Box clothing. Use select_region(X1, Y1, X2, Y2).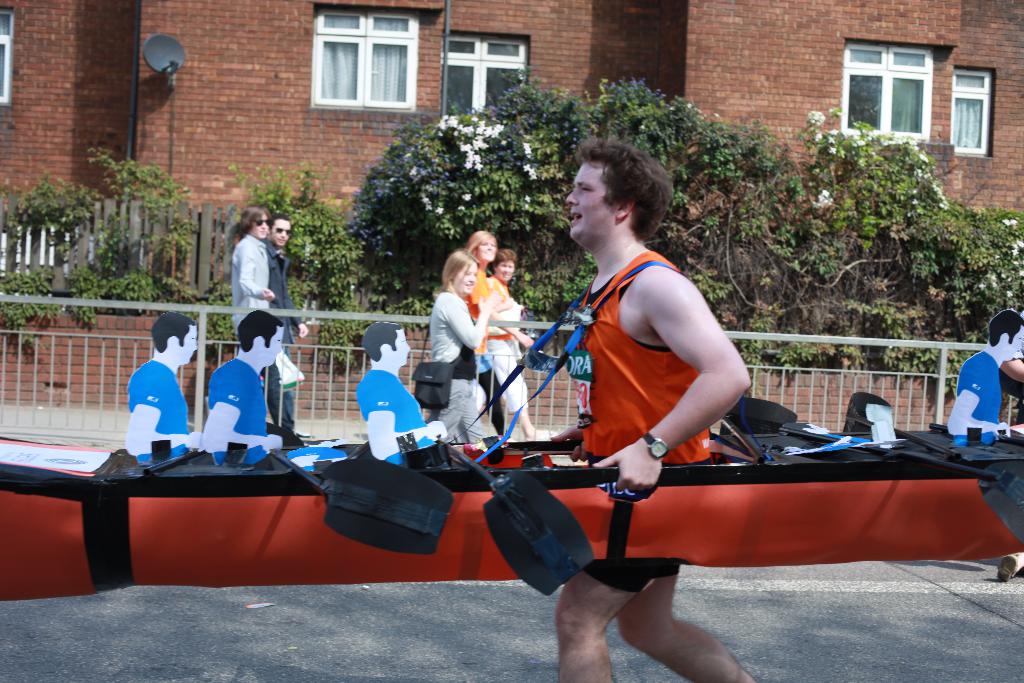
select_region(435, 374, 475, 434).
